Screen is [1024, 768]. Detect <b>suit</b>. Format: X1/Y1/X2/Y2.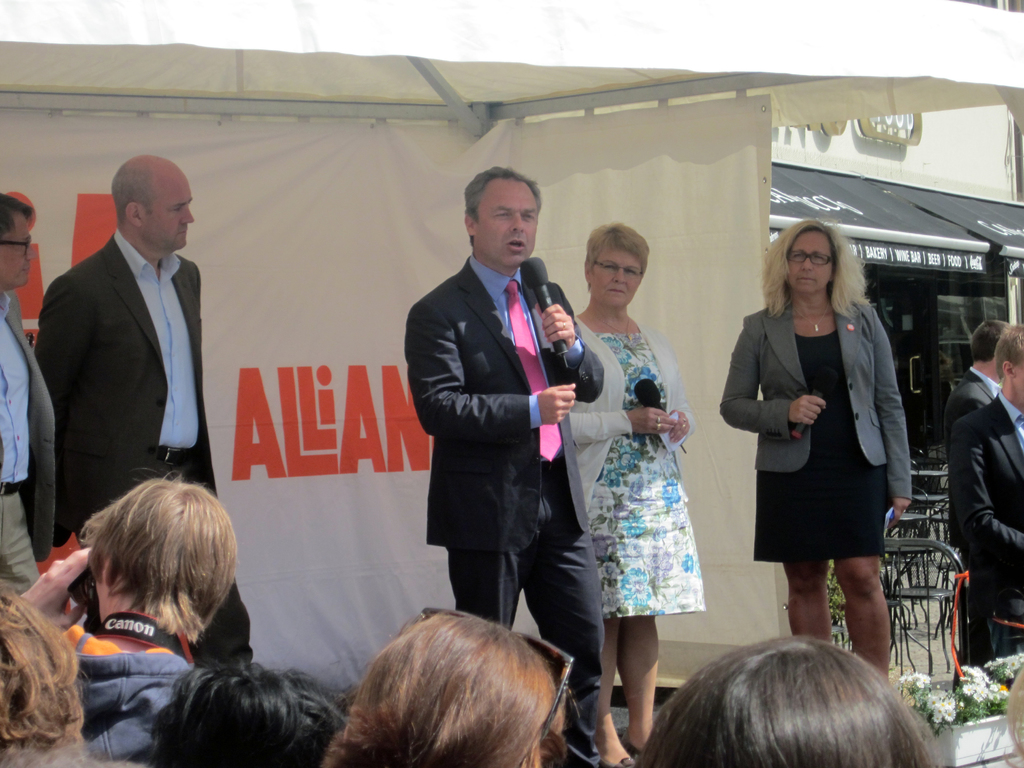
0/288/62/596.
